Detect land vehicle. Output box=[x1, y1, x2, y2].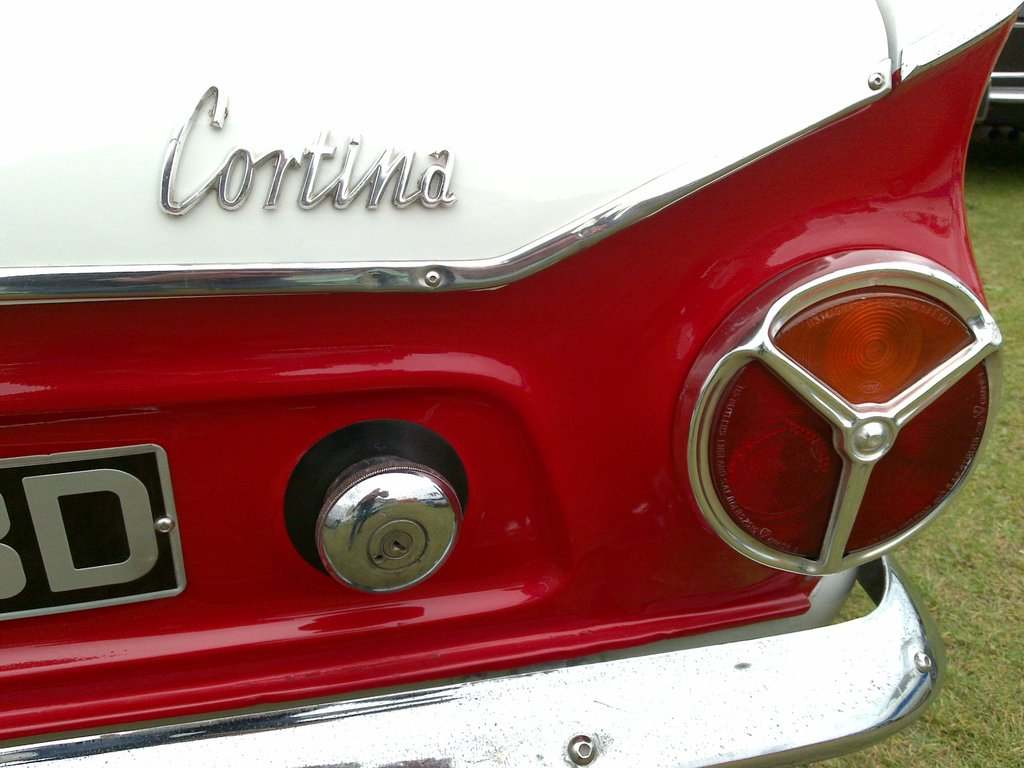
box=[978, 16, 1023, 126].
